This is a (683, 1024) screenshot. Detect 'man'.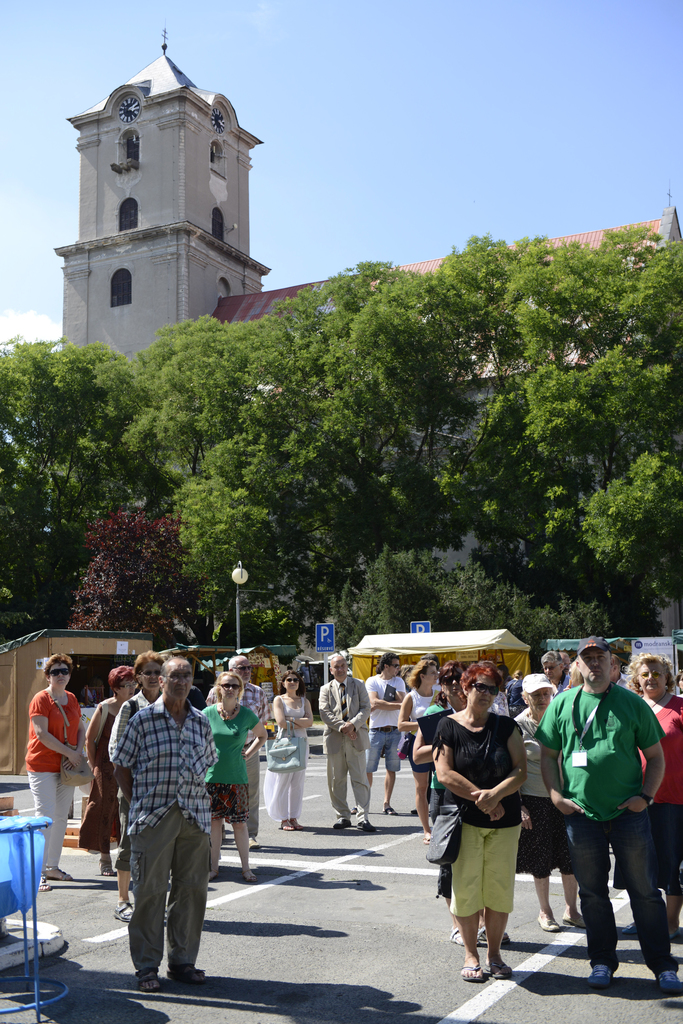
box=[531, 633, 680, 994].
